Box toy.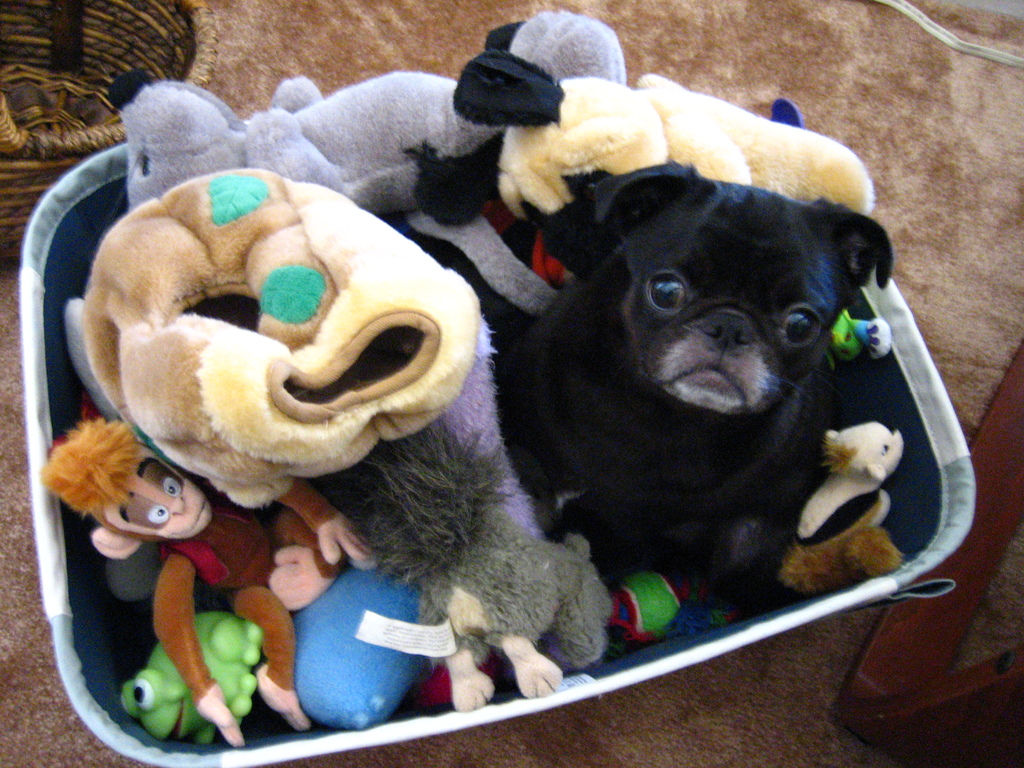
select_region(410, 2, 618, 225).
